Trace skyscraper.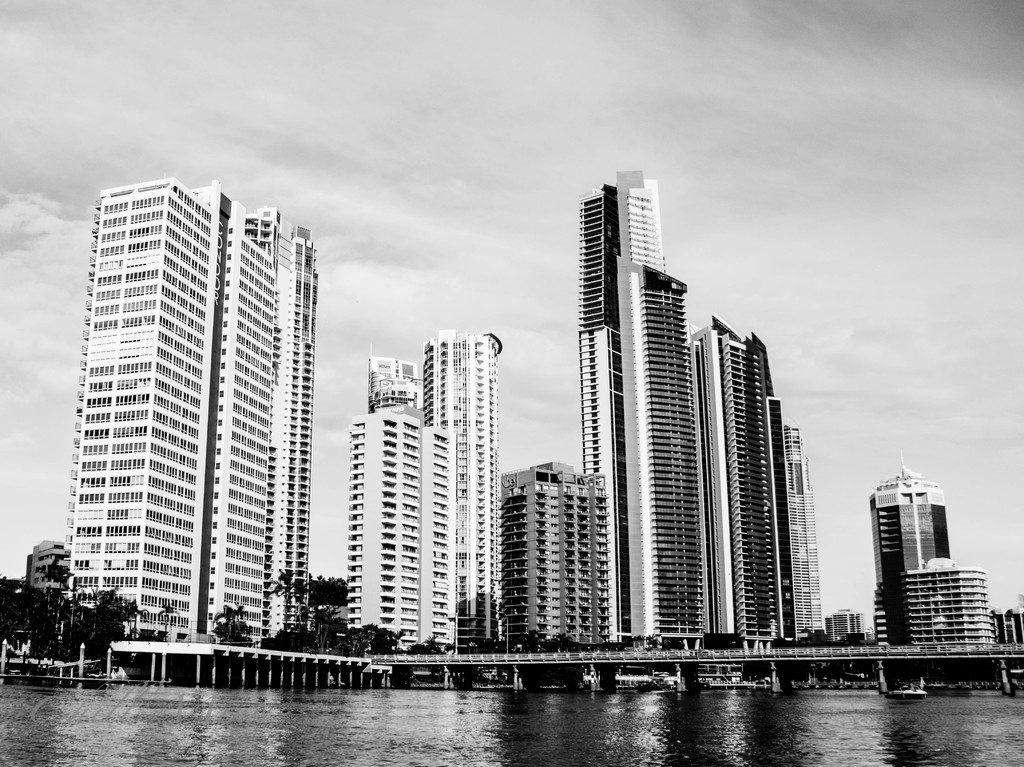
Traced to bbox(852, 456, 998, 686).
